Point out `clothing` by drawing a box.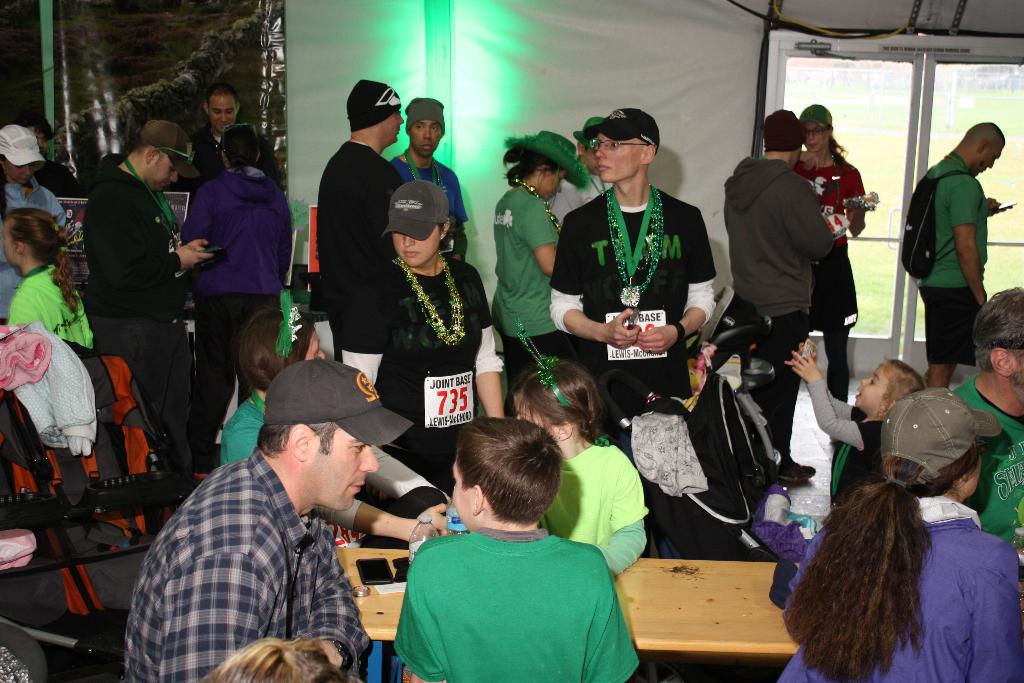
{"x1": 5, "y1": 262, "x2": 97, "y2": 352}.
